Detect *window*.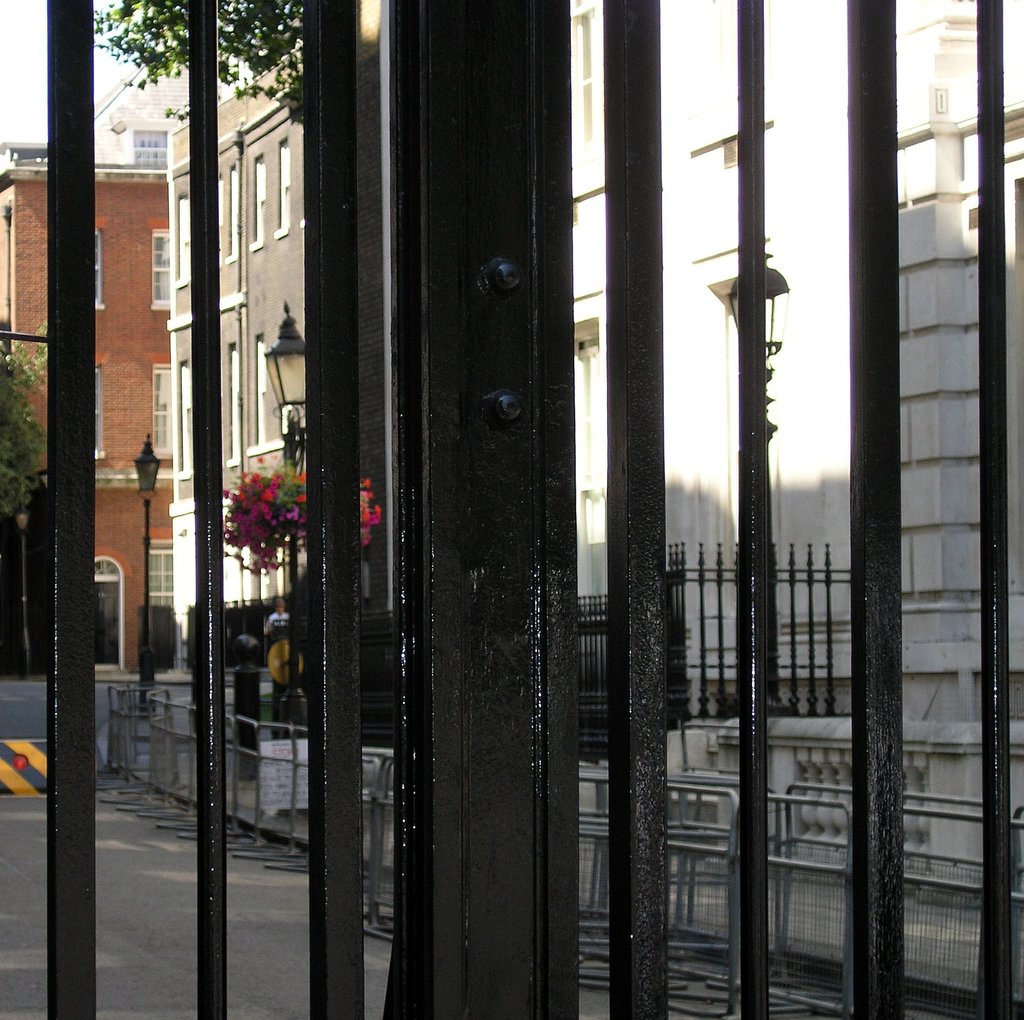
Detected at crop(97, 344, 109, 460).
